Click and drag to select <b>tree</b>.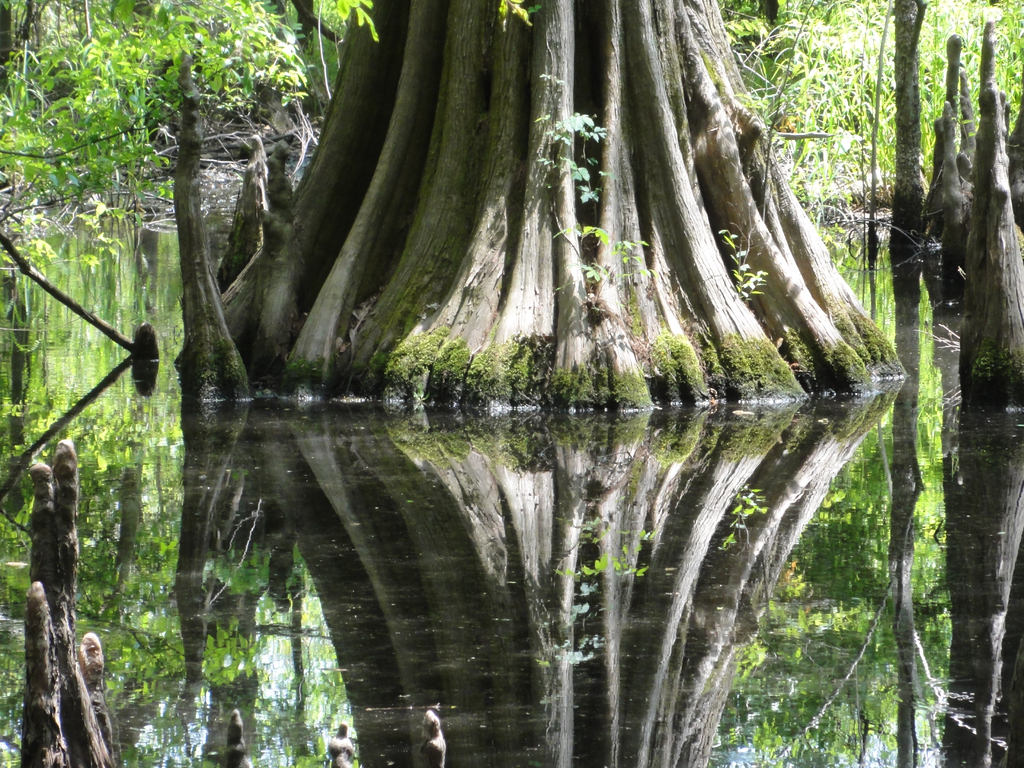
Selection: 211/47/879/433.
